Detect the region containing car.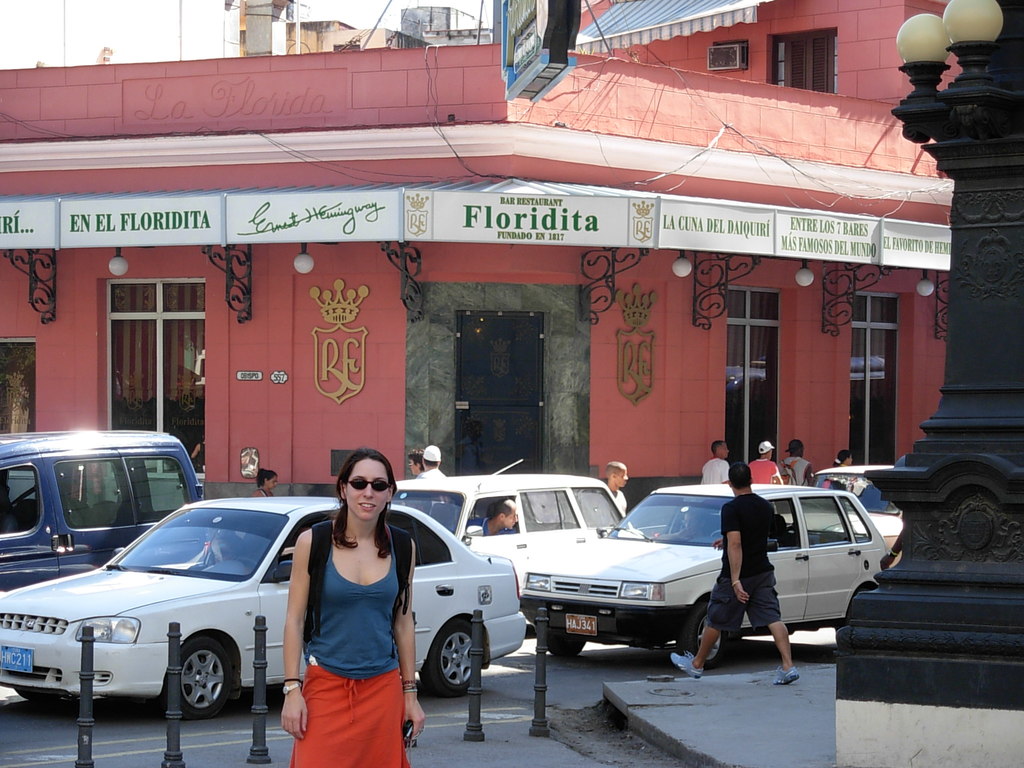
[left=515, top=483, right=897, bottom=659].
